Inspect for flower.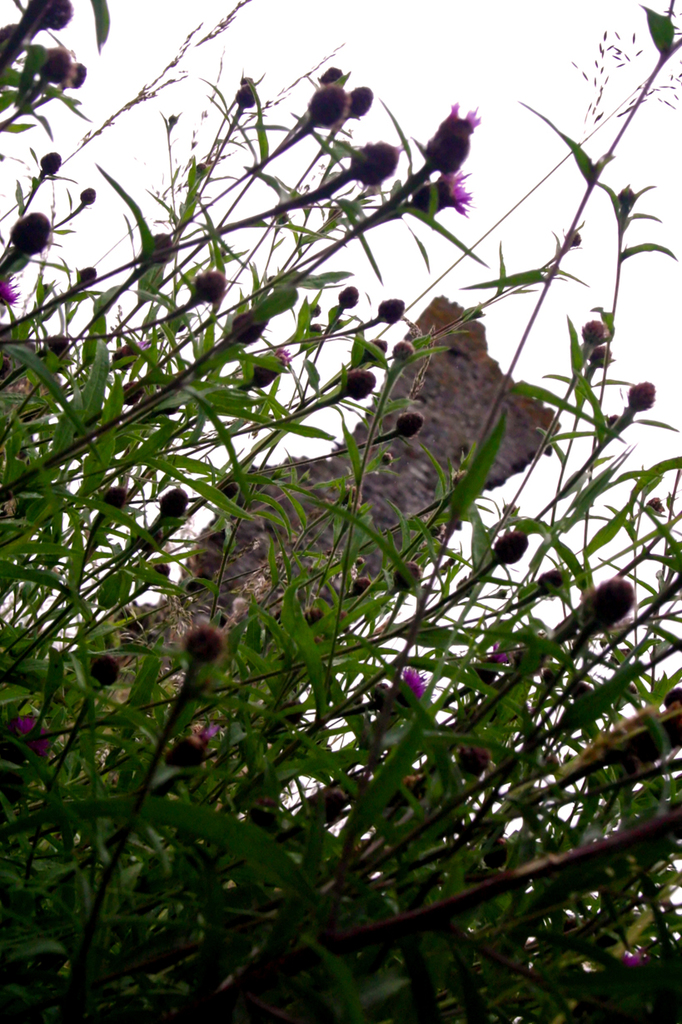
Inspection: box=[421, 103, 479, 171].
